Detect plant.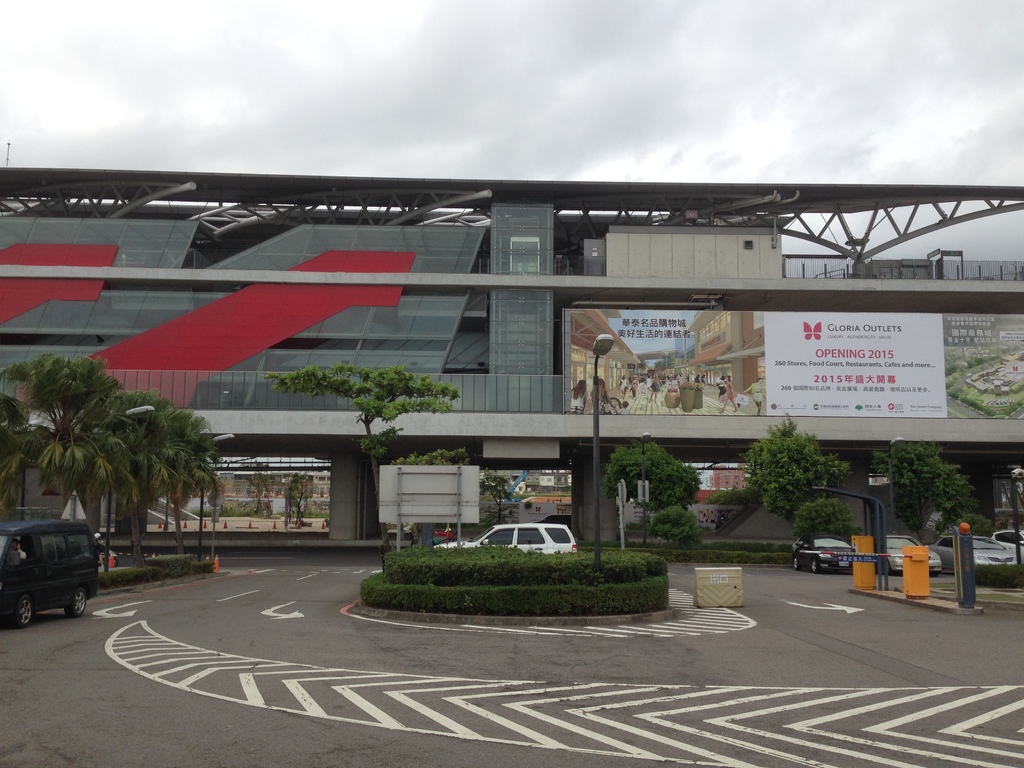
Detected at x1=384, y1=442, x2=490, y2=563.
